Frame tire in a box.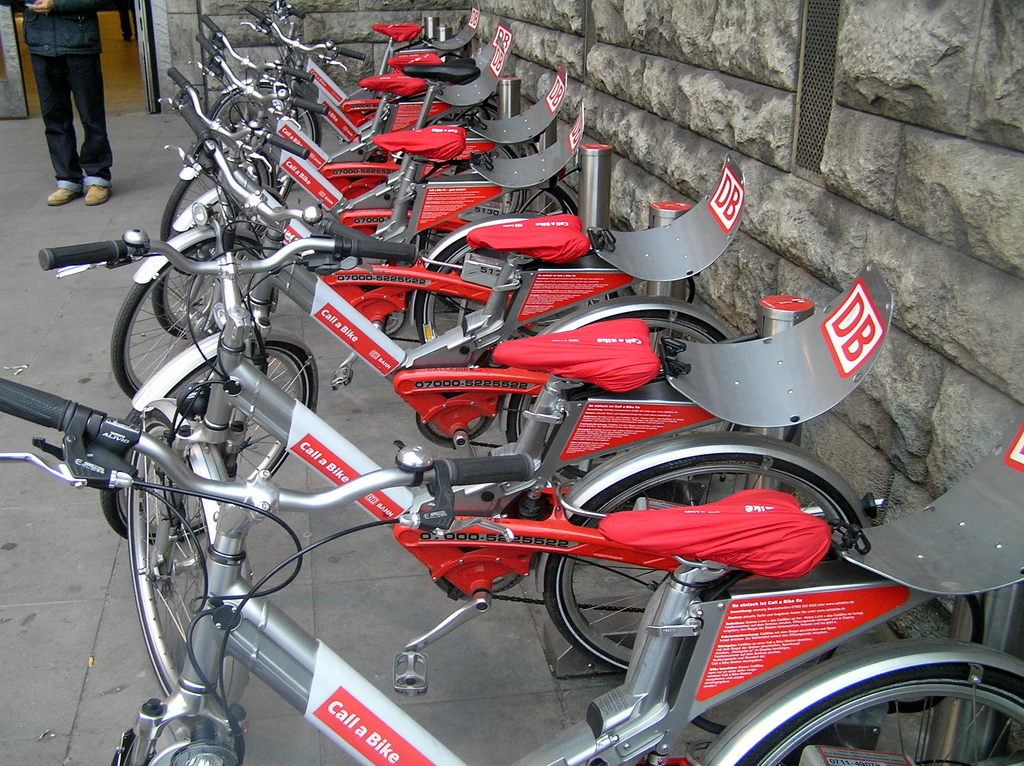
box=[161, 154, 273, 276].
